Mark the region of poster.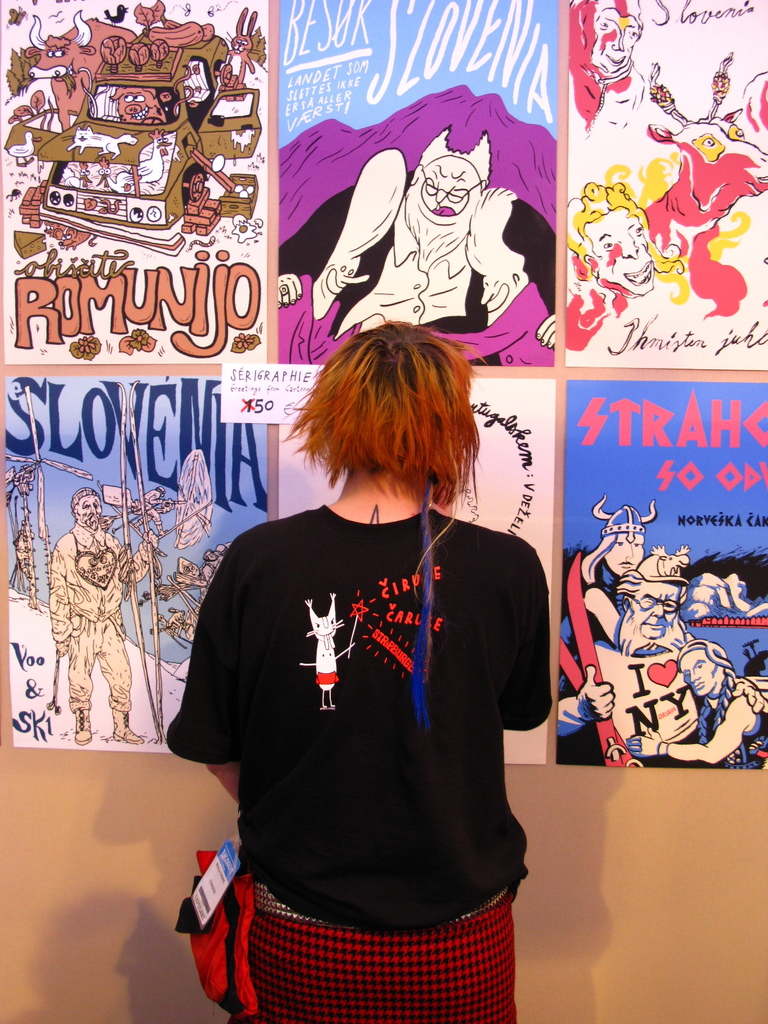
Region: [278, 379, 553, 767].
